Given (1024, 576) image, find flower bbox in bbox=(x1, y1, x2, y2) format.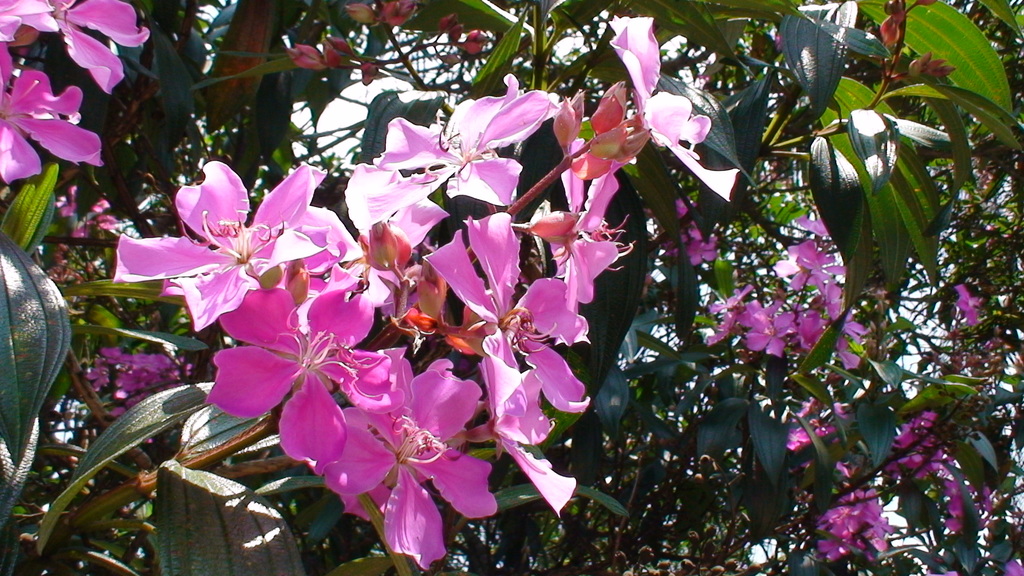
bbox=(951, 282, 981, 320).
